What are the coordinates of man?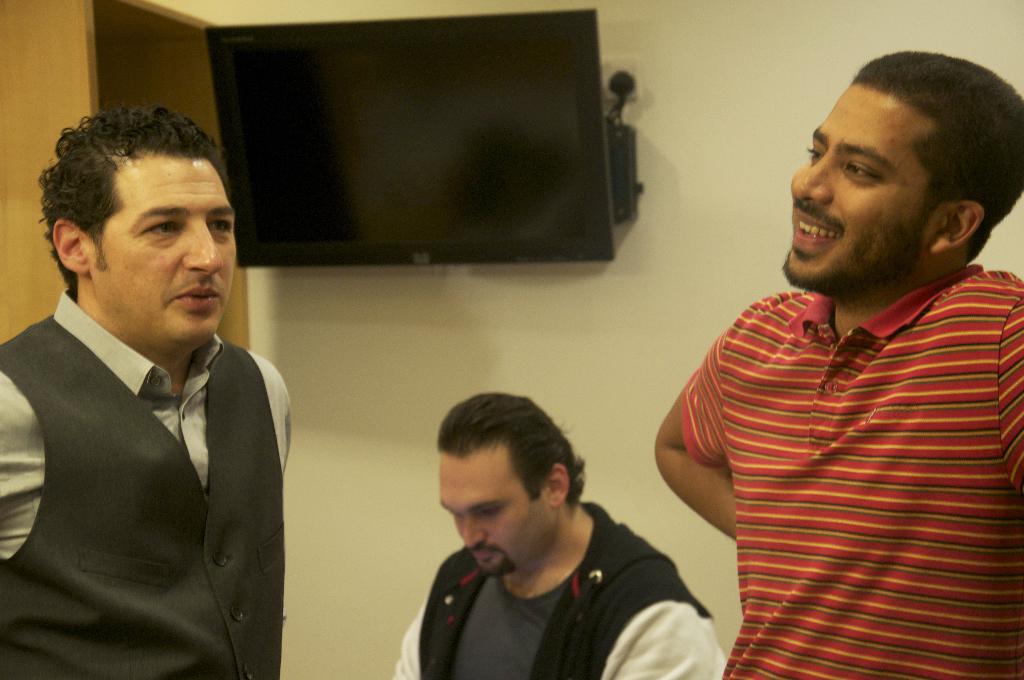
655, 51, 1023, 679.
